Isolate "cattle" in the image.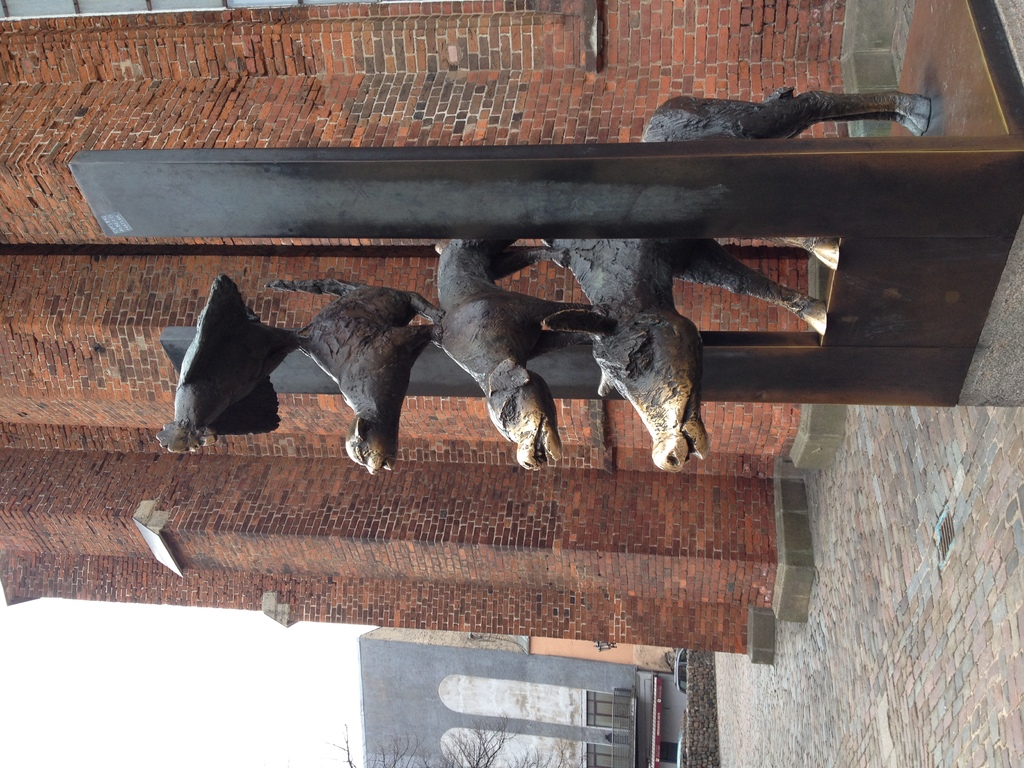
Isolated region: 539:81:934:474.
